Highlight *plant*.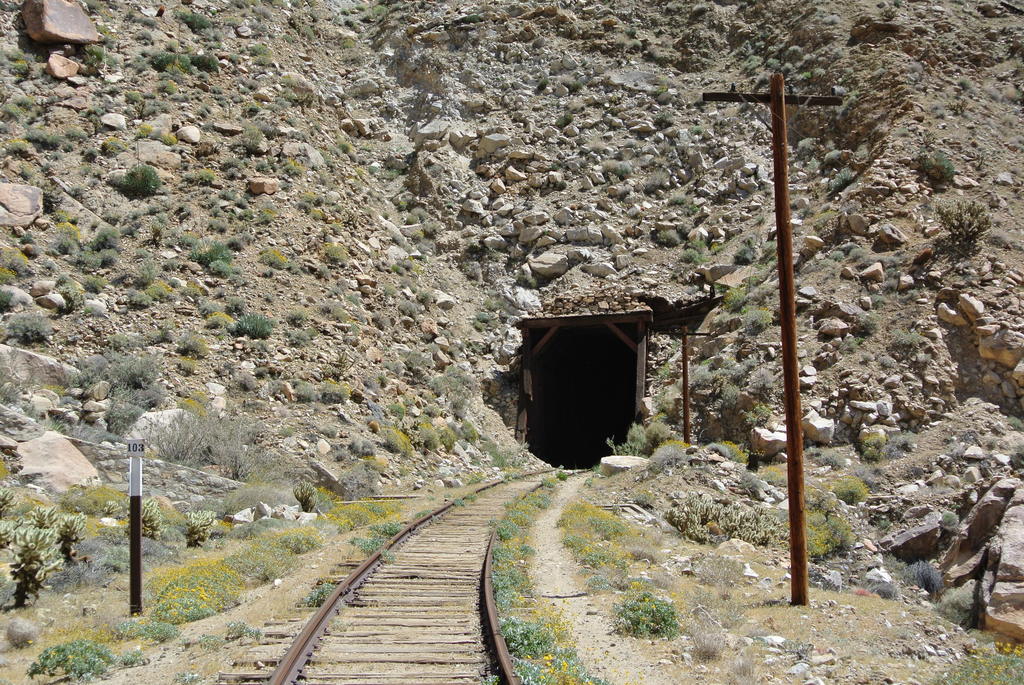
Highlighted region: left=922, top=128, right=938, bottom=148.
